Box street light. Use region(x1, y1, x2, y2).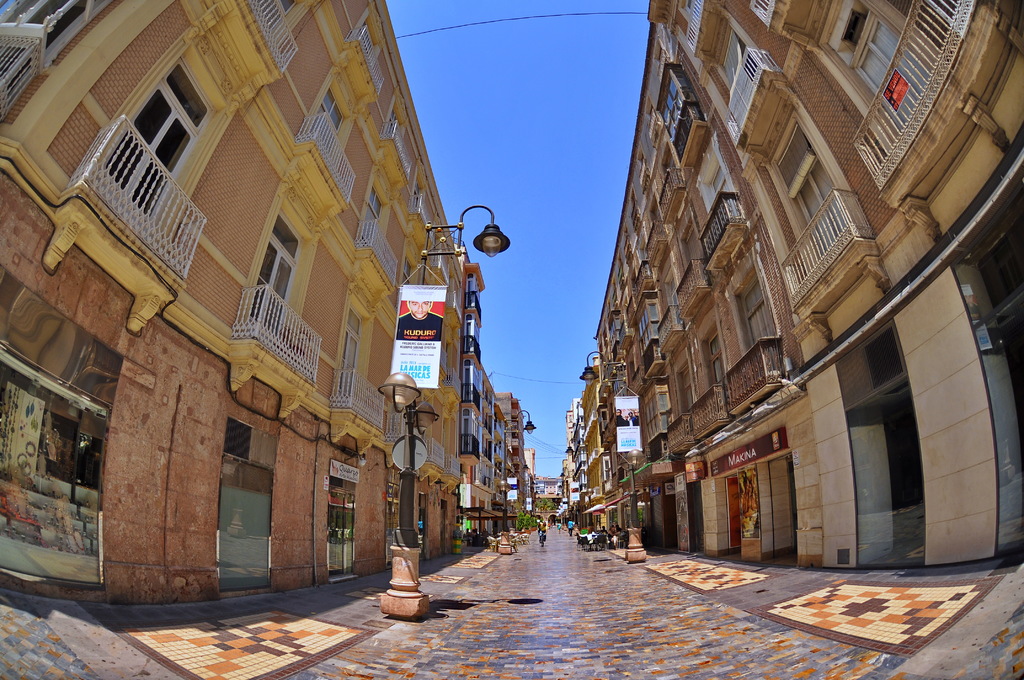
region(379, 369, 449, 623).
